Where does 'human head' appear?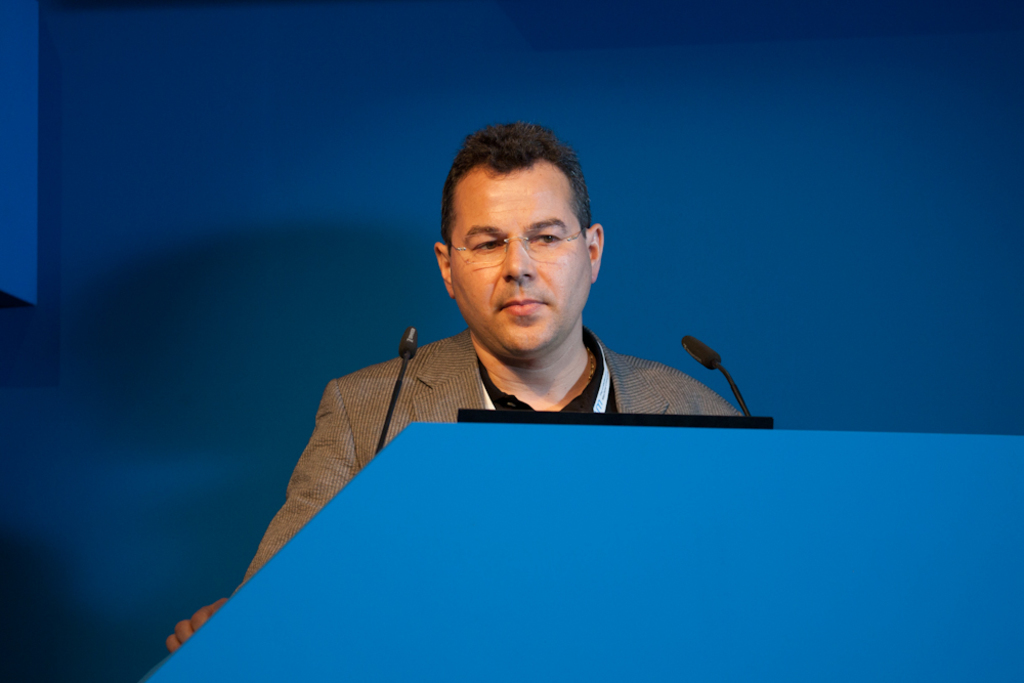
Appears at 431, 122, 608, 362.
